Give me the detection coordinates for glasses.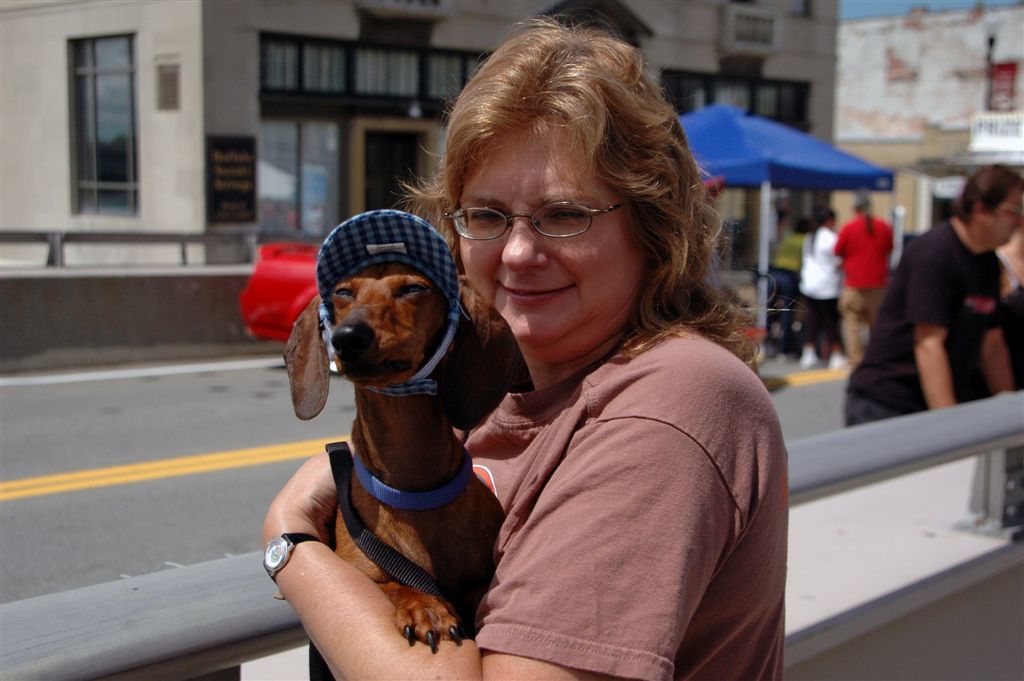
x1=438, y1=182, x2=648, y2=244.
